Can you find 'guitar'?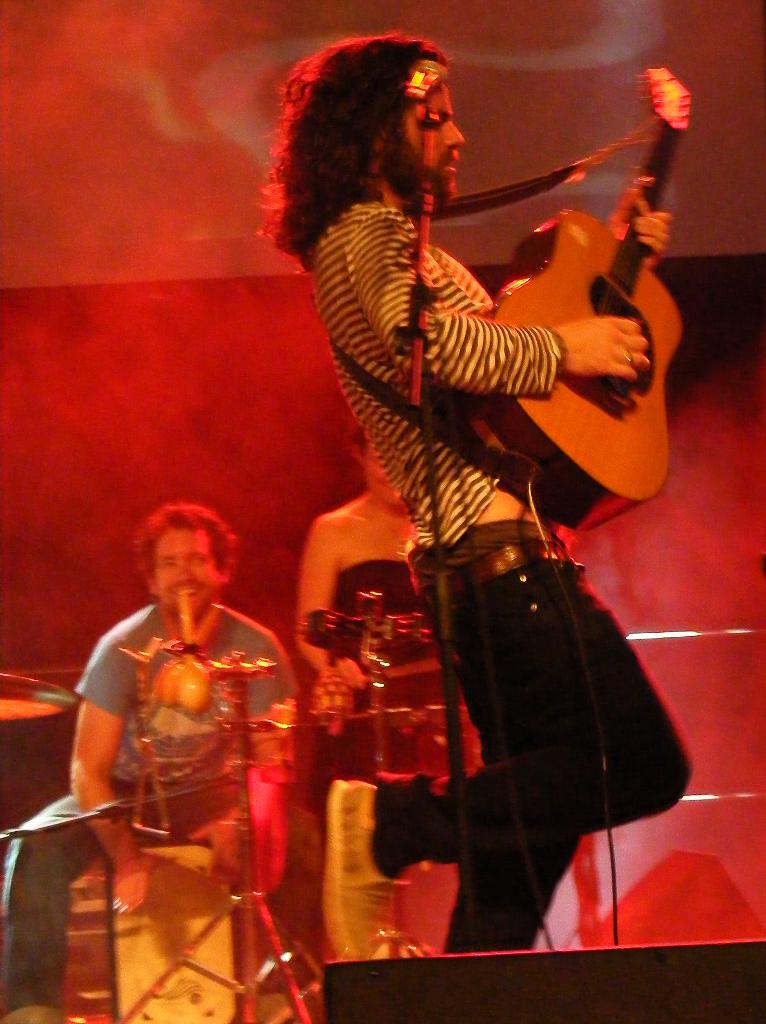
Yes, bounding box: left=469, top=68, right=689, bottom=538.
